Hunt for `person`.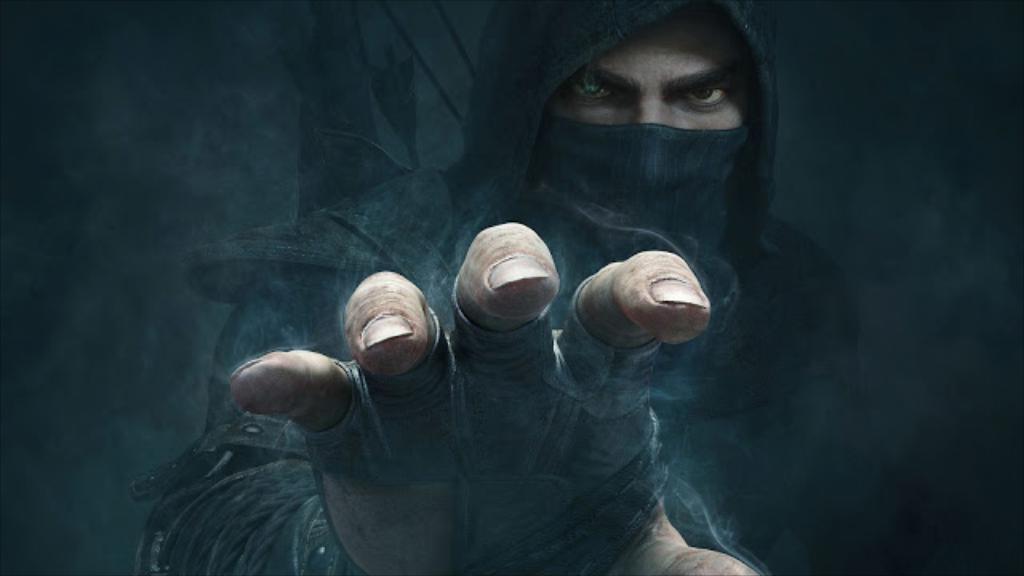
Hunted down at <region>205, 69, 830, 575</region>.
